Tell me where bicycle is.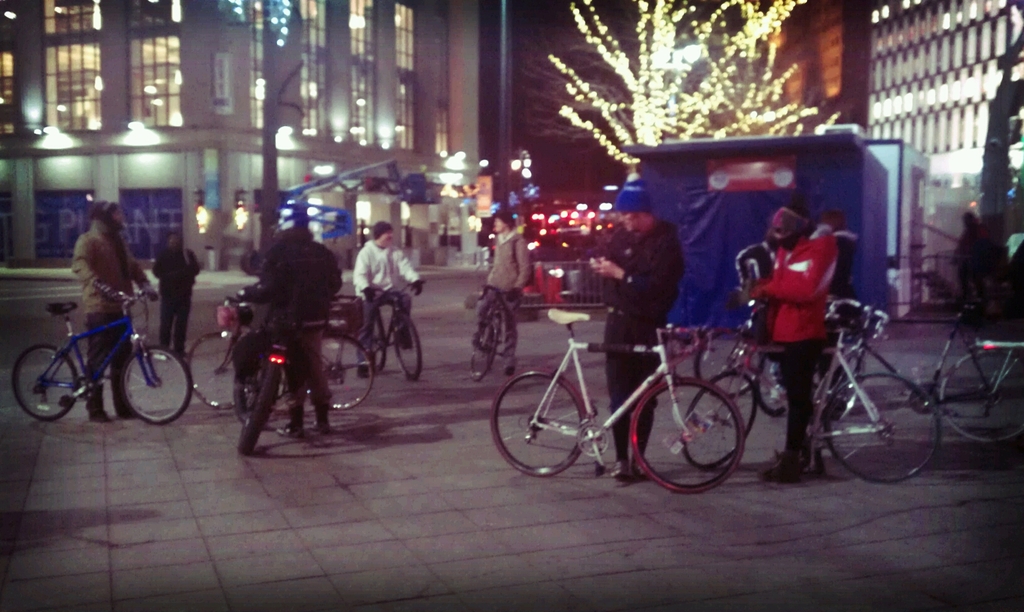
bicycle is at [352,278,422,382].
